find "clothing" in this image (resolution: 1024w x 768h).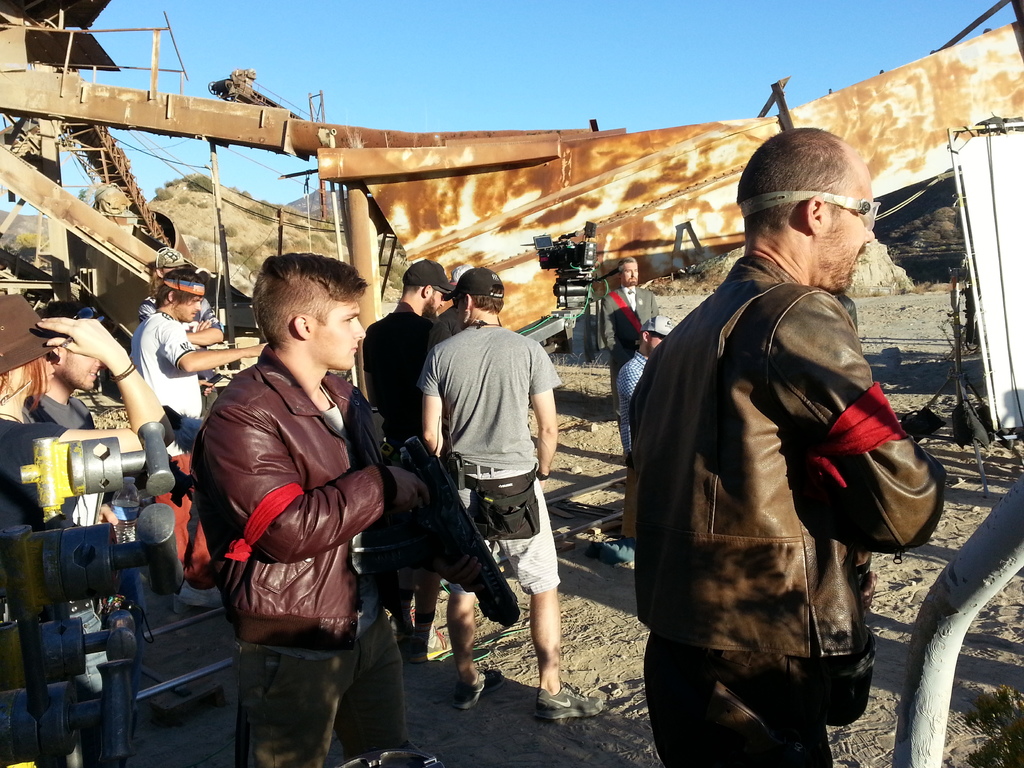
(x1=415, y1=322, x2=563, y2=589).
